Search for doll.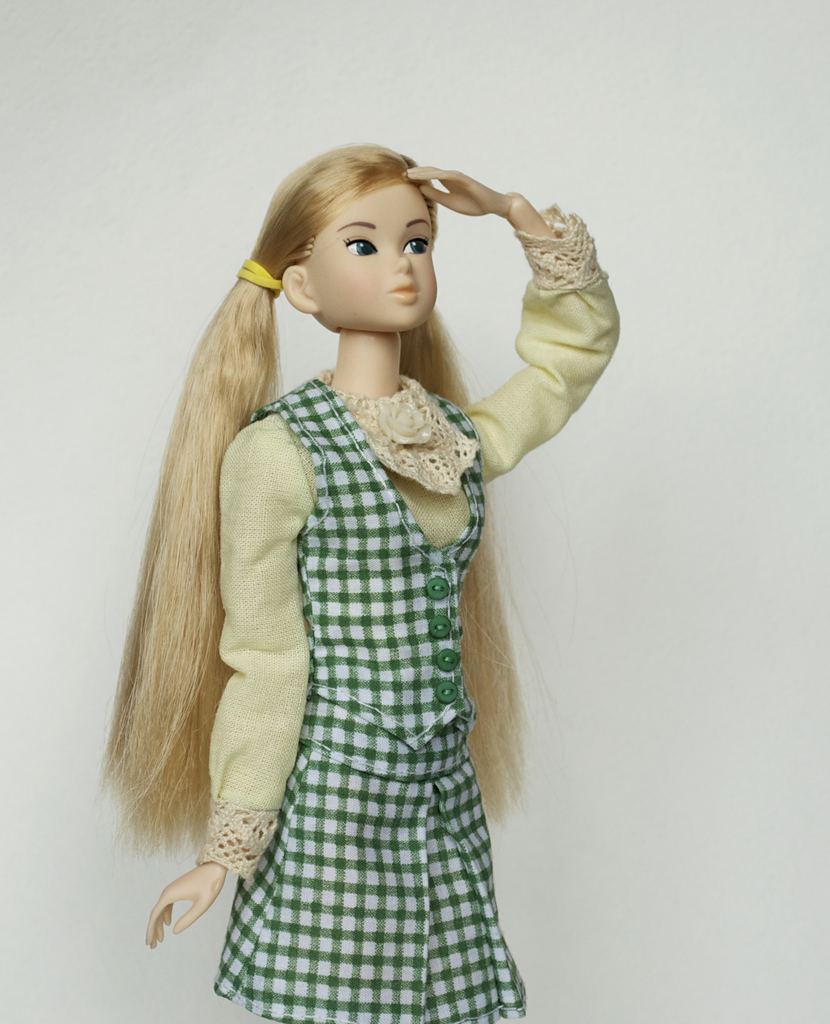
Found at (76,134,624,1023).
